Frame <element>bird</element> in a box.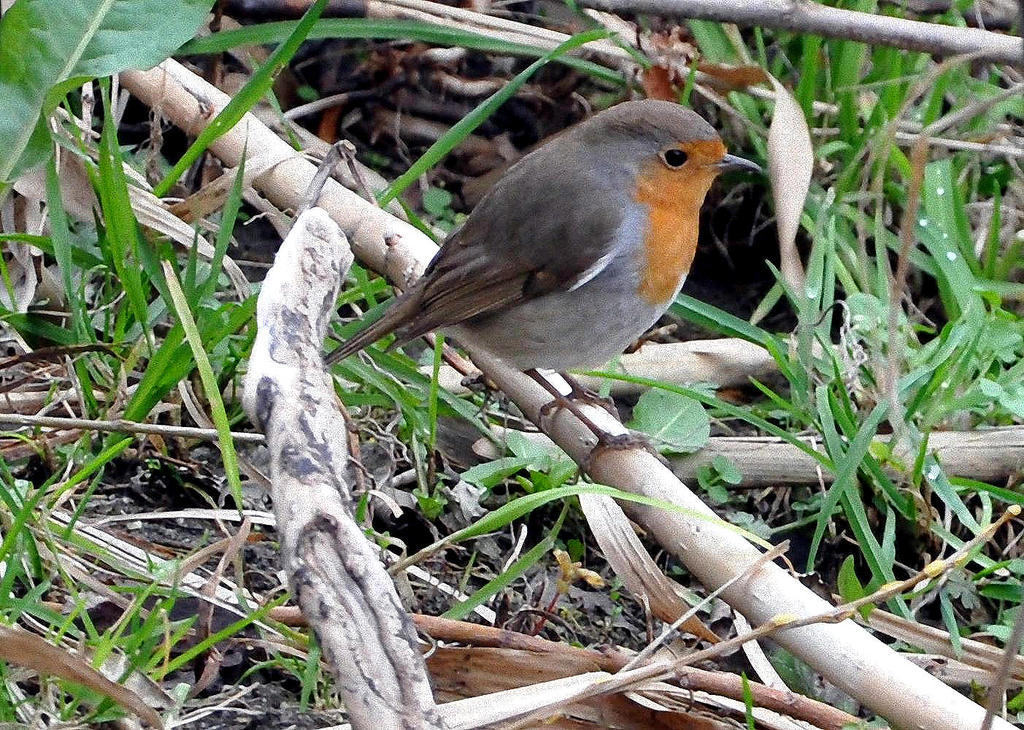
bbox(327, 107, 779, 453).
